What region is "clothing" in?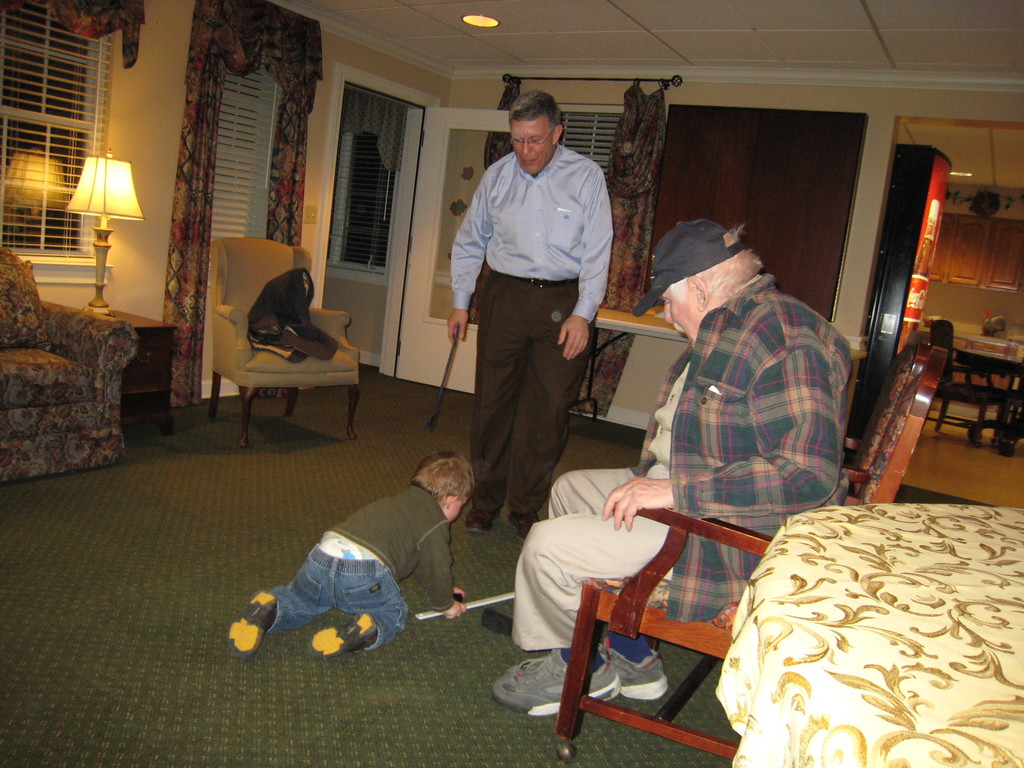
(x1=255, y1=482, x2=455, y2=651).
